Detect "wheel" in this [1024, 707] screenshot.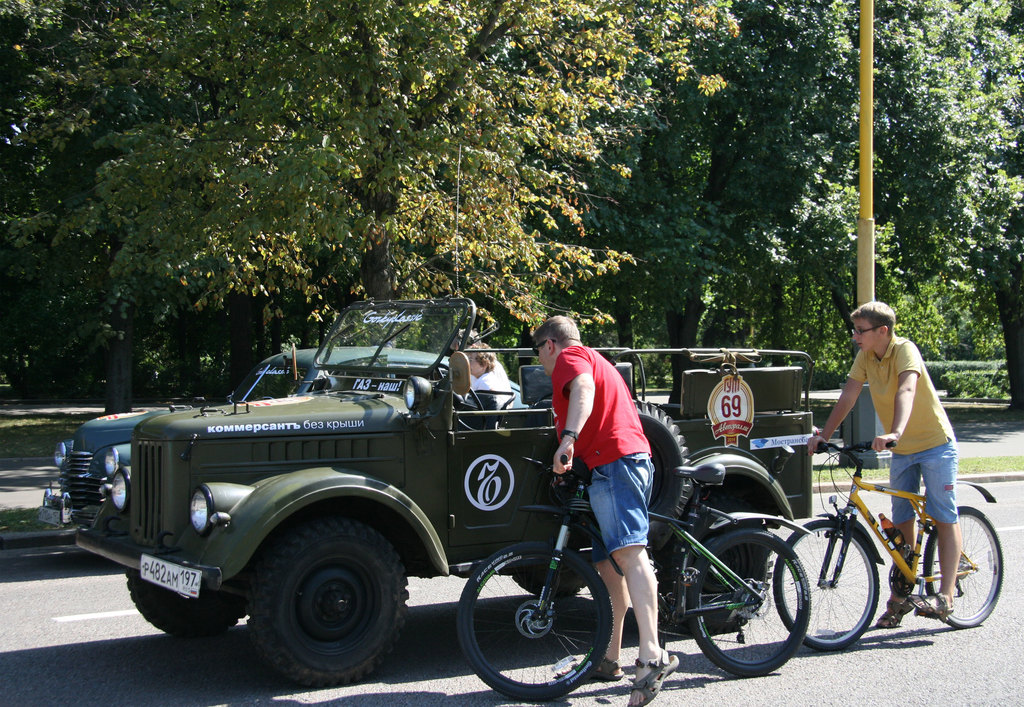
Detection: [571,400,692,540].
